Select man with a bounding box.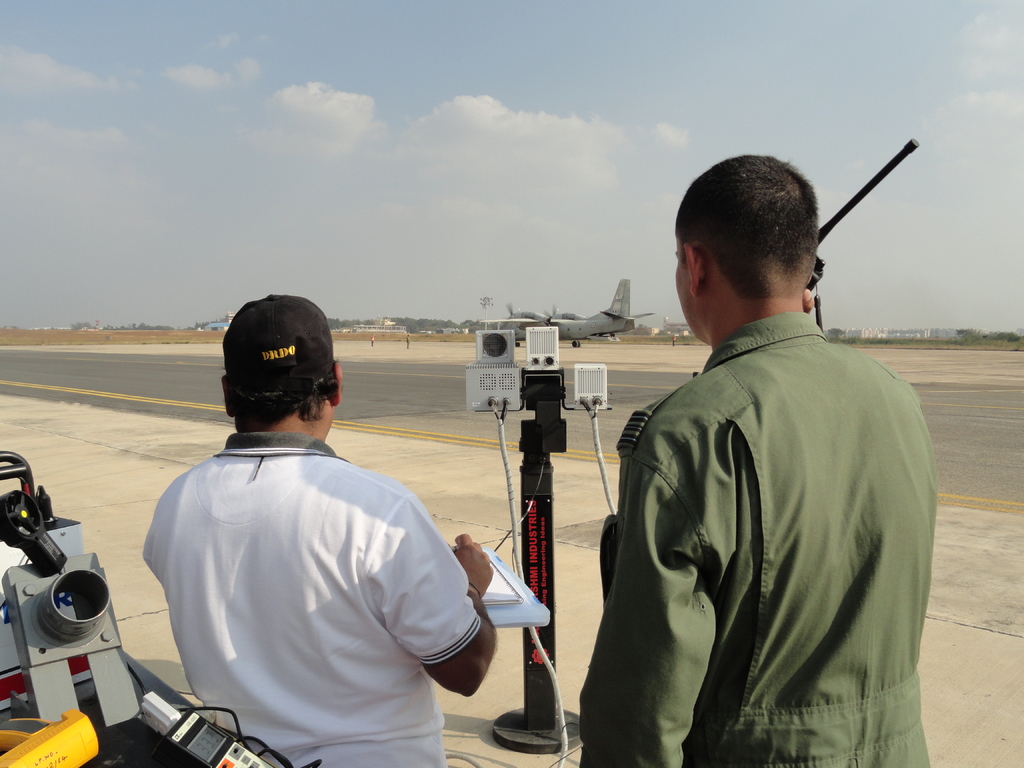
region(144, 296, 501, 767).
